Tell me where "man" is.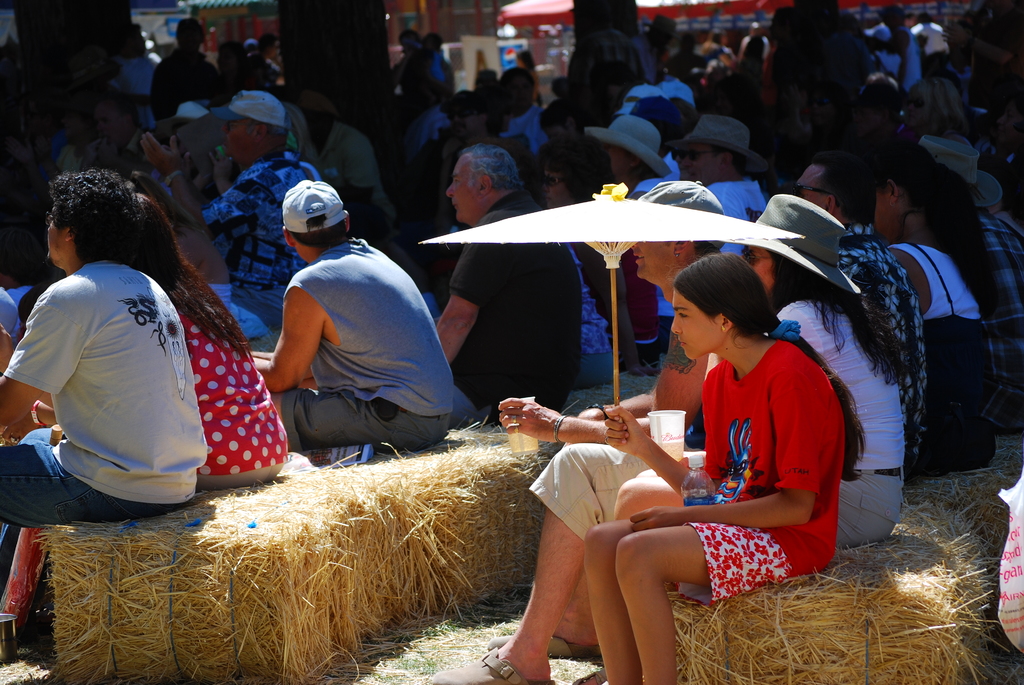
"man" is at box(675, 114, 767, 256).
